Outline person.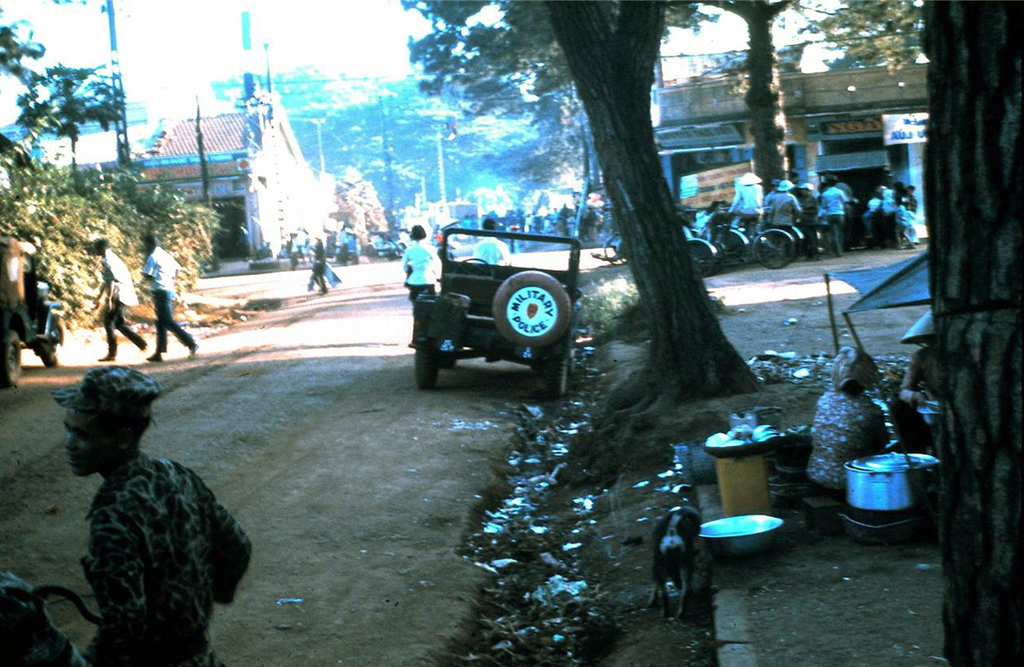
Outline: crop(37, 371, 253, 666).
